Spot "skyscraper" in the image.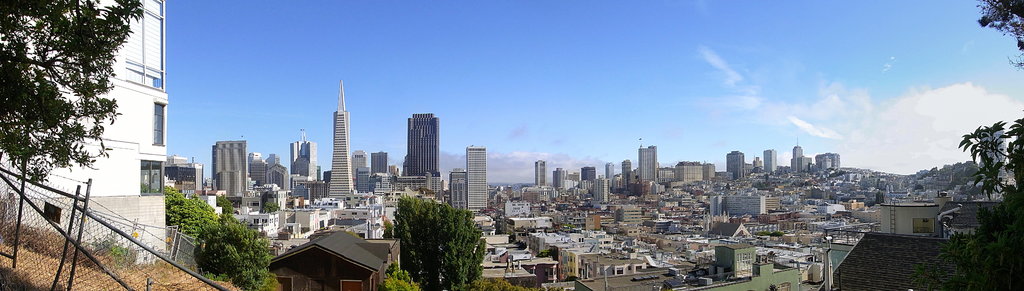
"skyscraper" found at 407 110 440 178.
